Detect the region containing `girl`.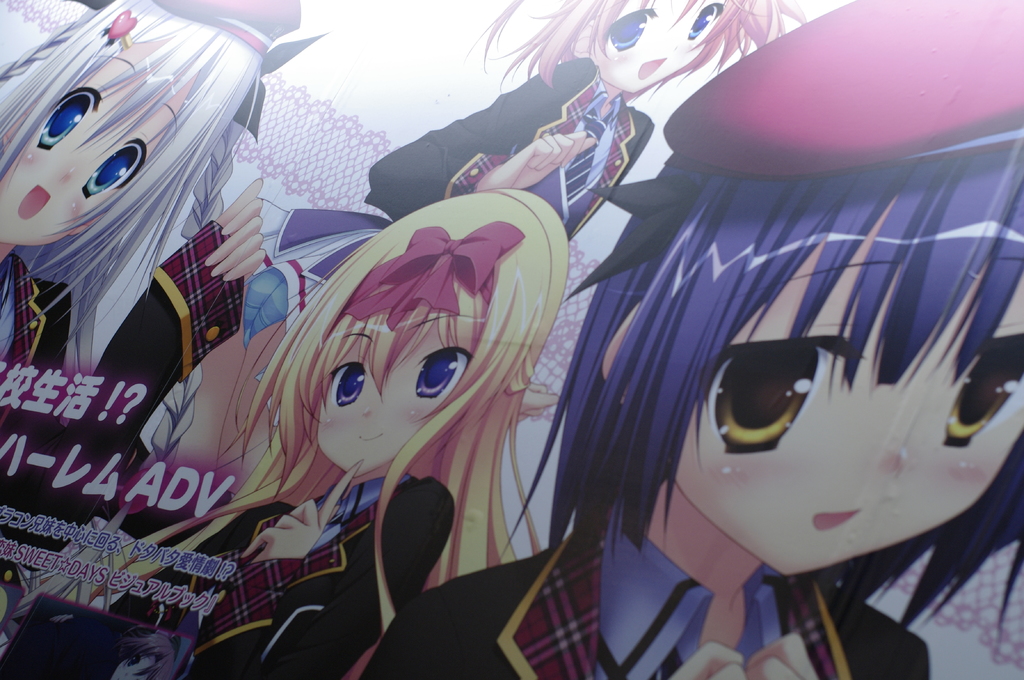
Rect(364, 0, 1023, 679).
